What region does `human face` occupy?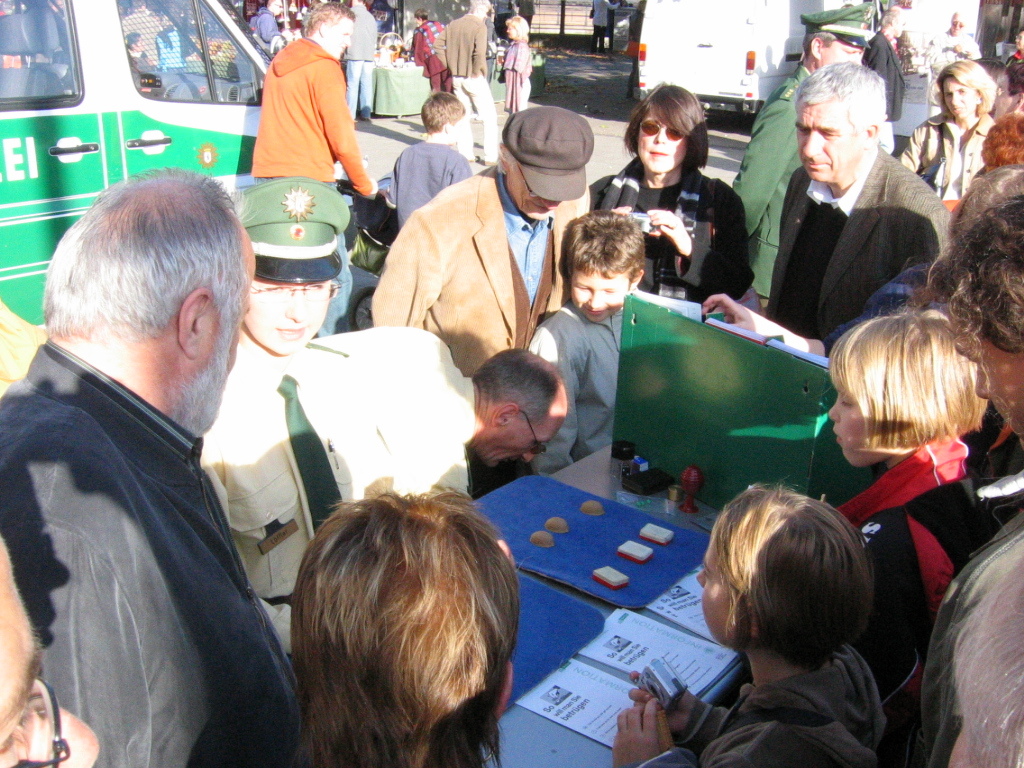
select_region(823, 41, 868, 68).
